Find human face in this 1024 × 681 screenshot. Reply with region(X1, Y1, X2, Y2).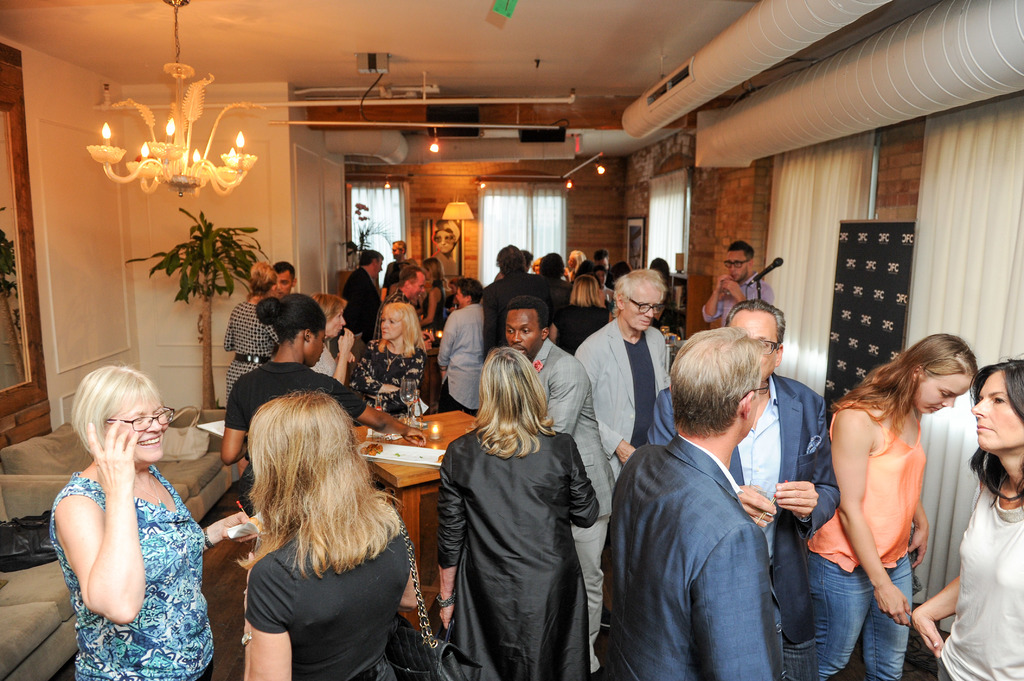
region(301, 329, 324, 364).
